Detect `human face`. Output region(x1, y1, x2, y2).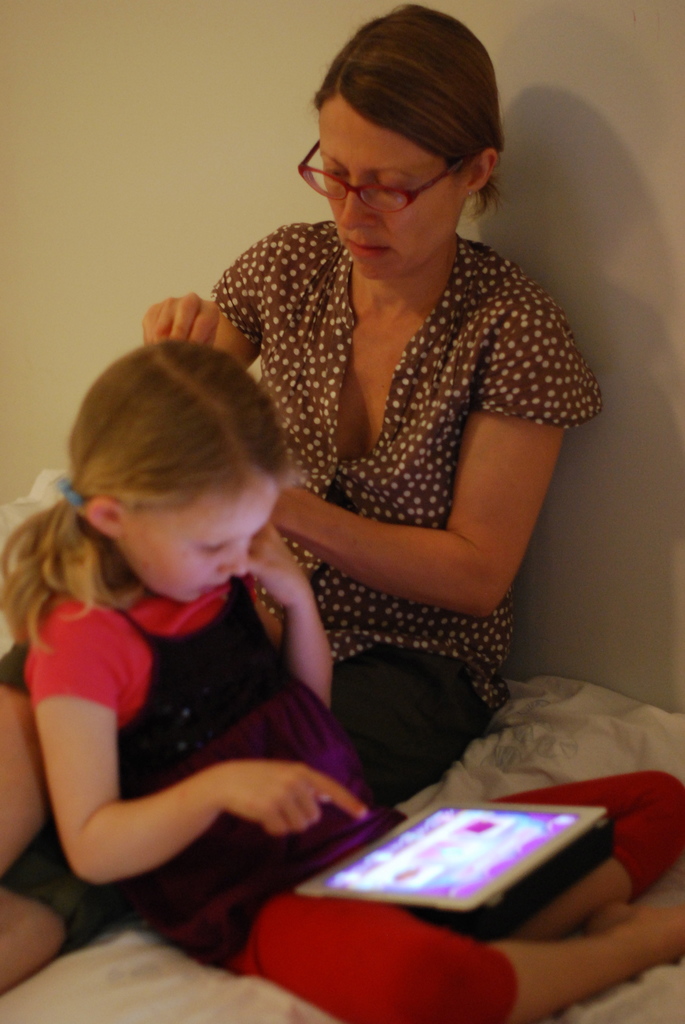
region(126, 477, 271, 603).
